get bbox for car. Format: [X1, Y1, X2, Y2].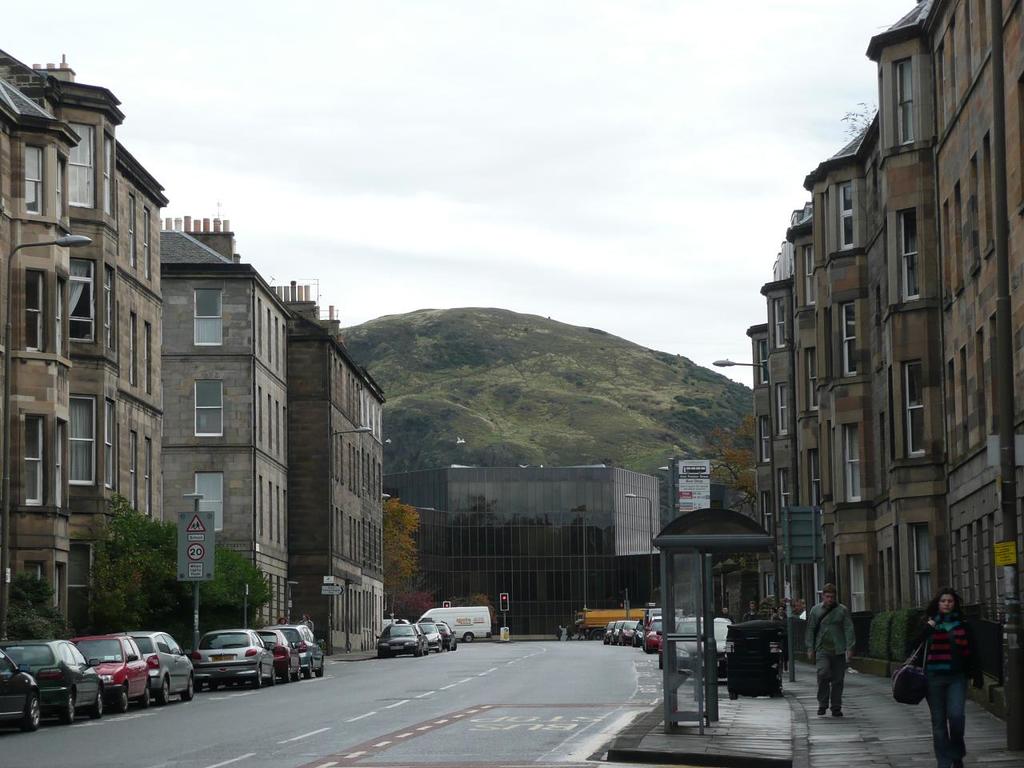
[0, 642, 42, 728].
